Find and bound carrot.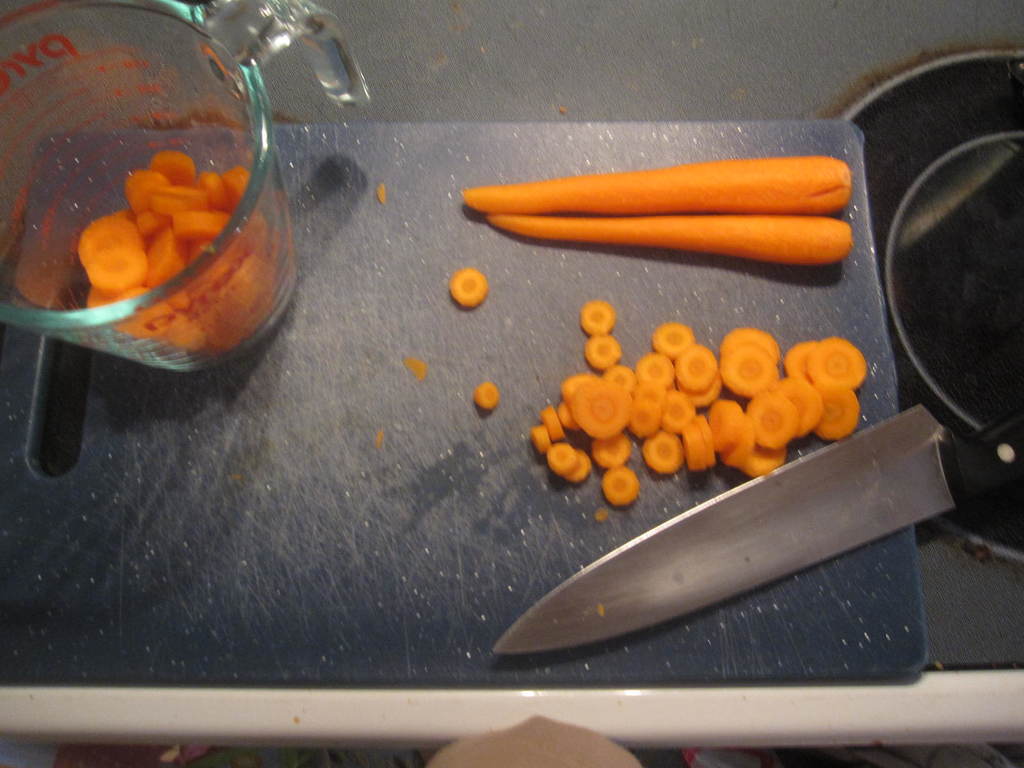
Bound: x1=448 y1=269 x2=489 y2=302.
